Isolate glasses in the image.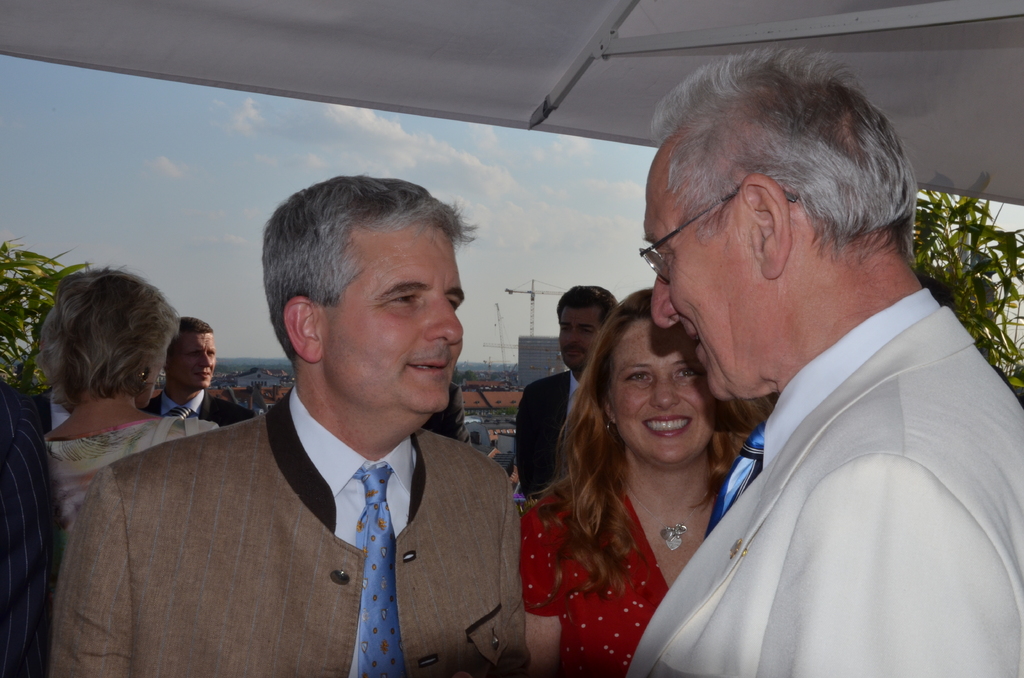
Isolated region: region(639, 188, 797, 282).
